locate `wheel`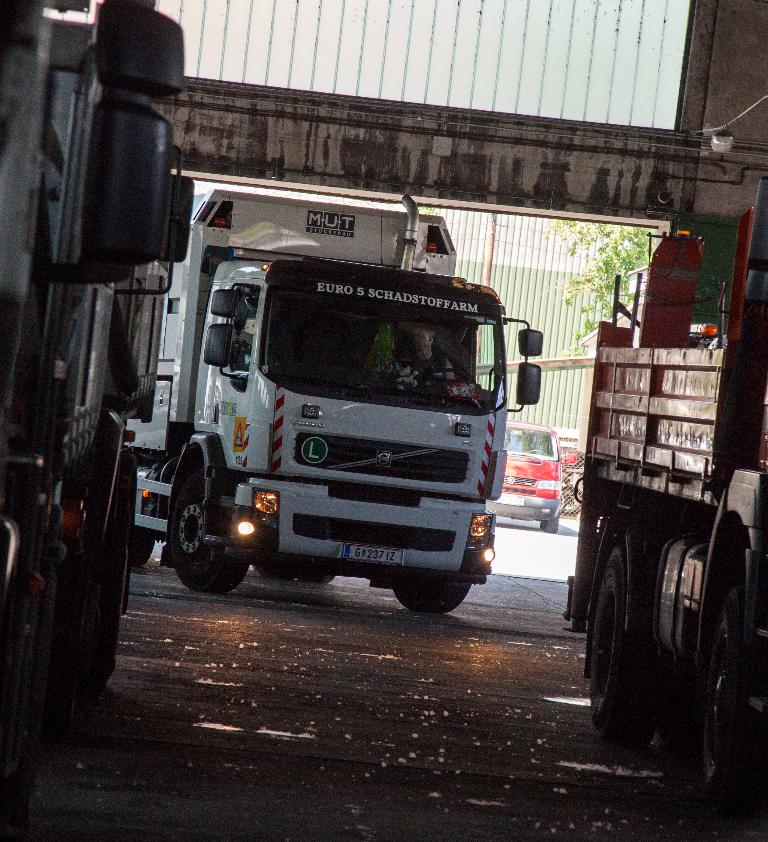
[left=390, top=575, right=472, bottom=618]
